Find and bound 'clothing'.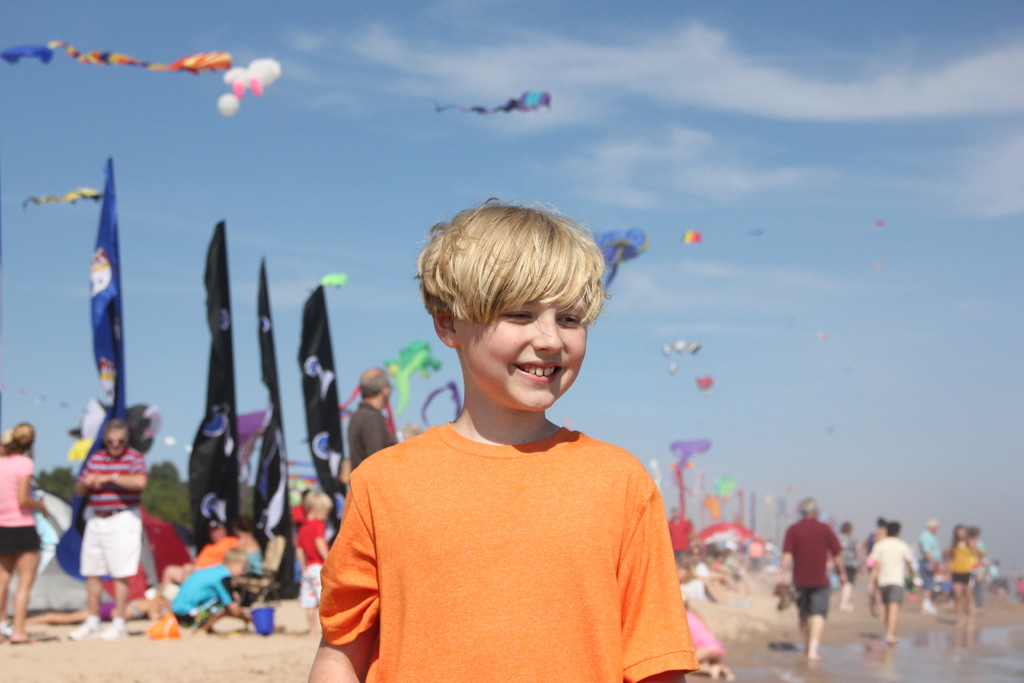
Bound: [778, 515, 831, 624].
